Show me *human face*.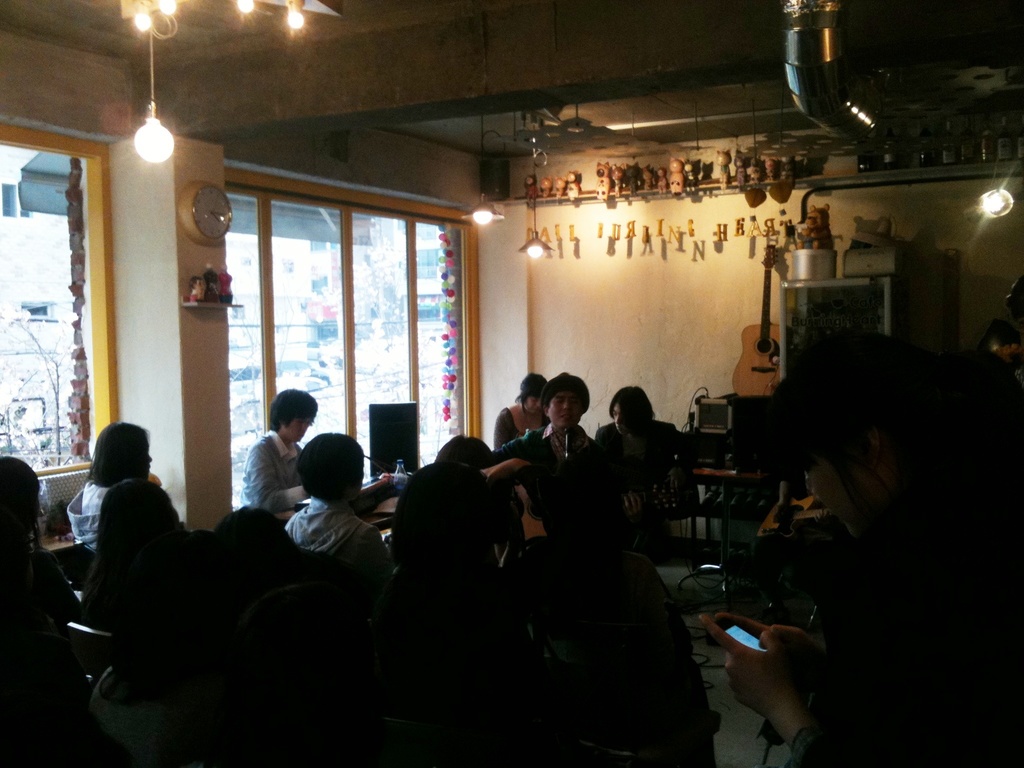
*human face* is here: (left=547, top=385, right=584, bottom=434).
